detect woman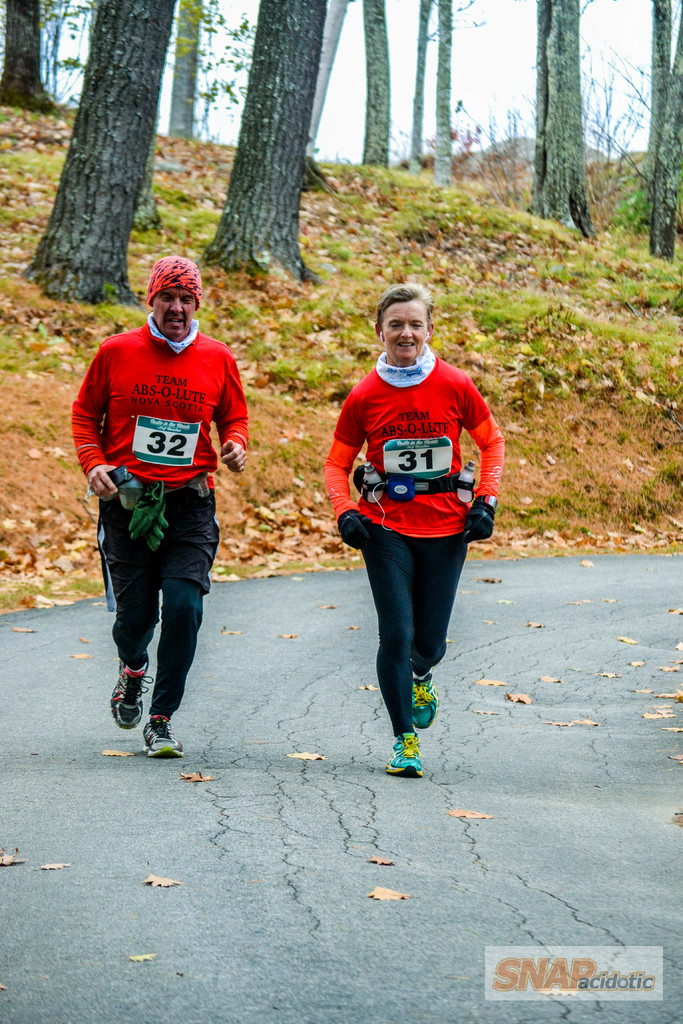
<box>304,282,502,755</box>
